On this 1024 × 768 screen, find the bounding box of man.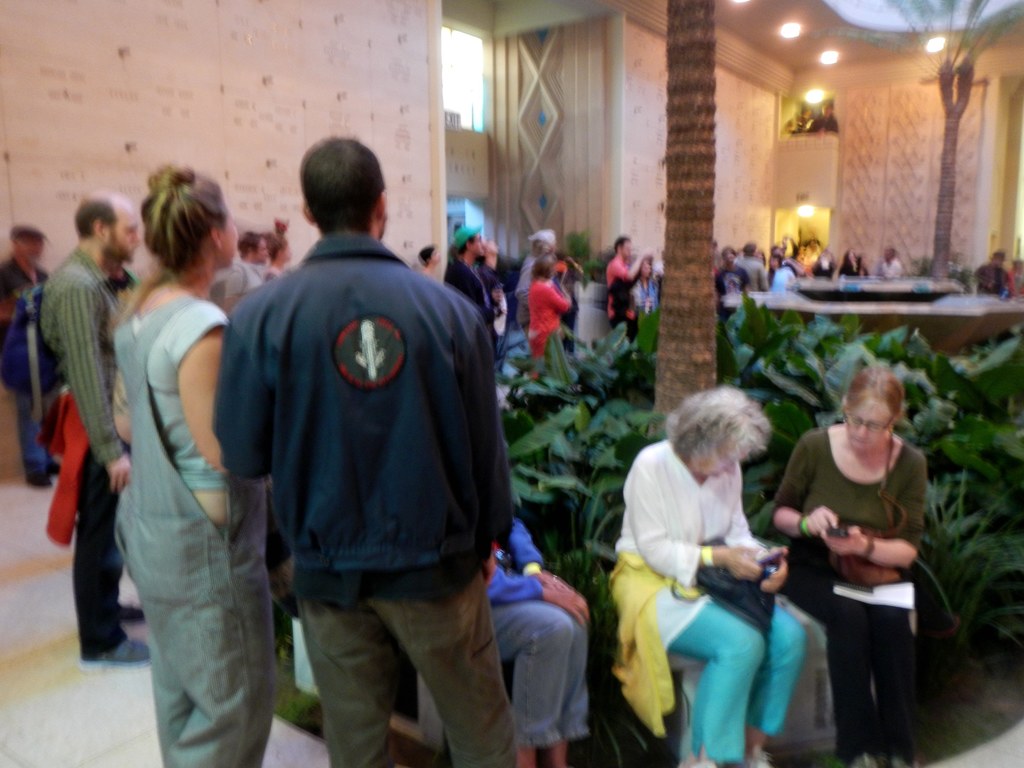
Bounding box: {"x1": 0, "y1": 225, "x2": 52, "y2": 486}.
